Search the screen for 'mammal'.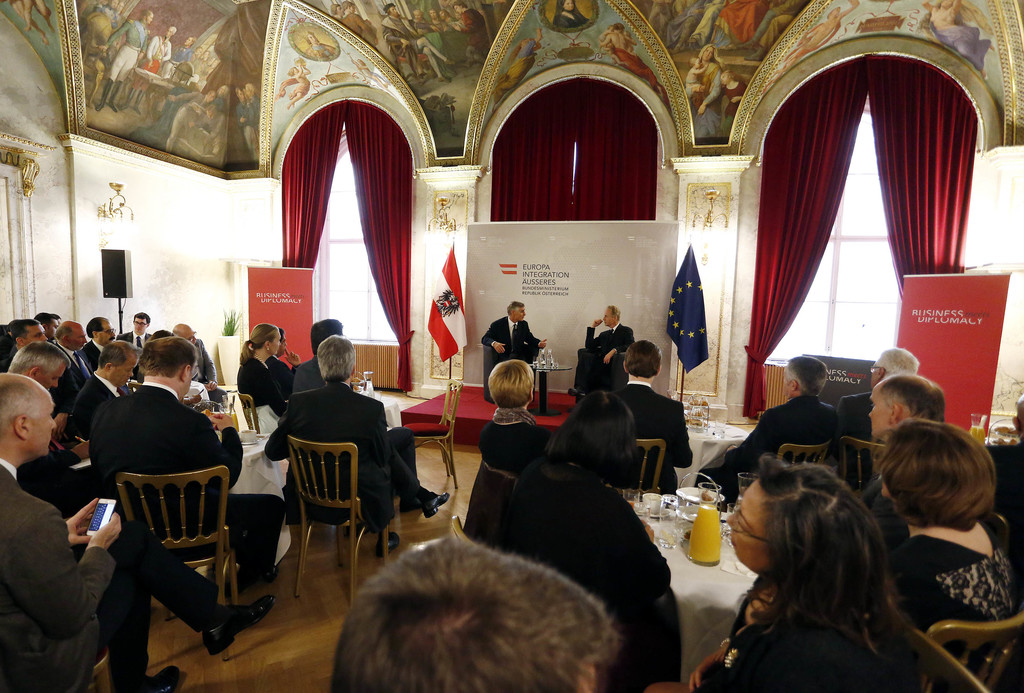
Found at BBox(688, 42, 726, 137).
